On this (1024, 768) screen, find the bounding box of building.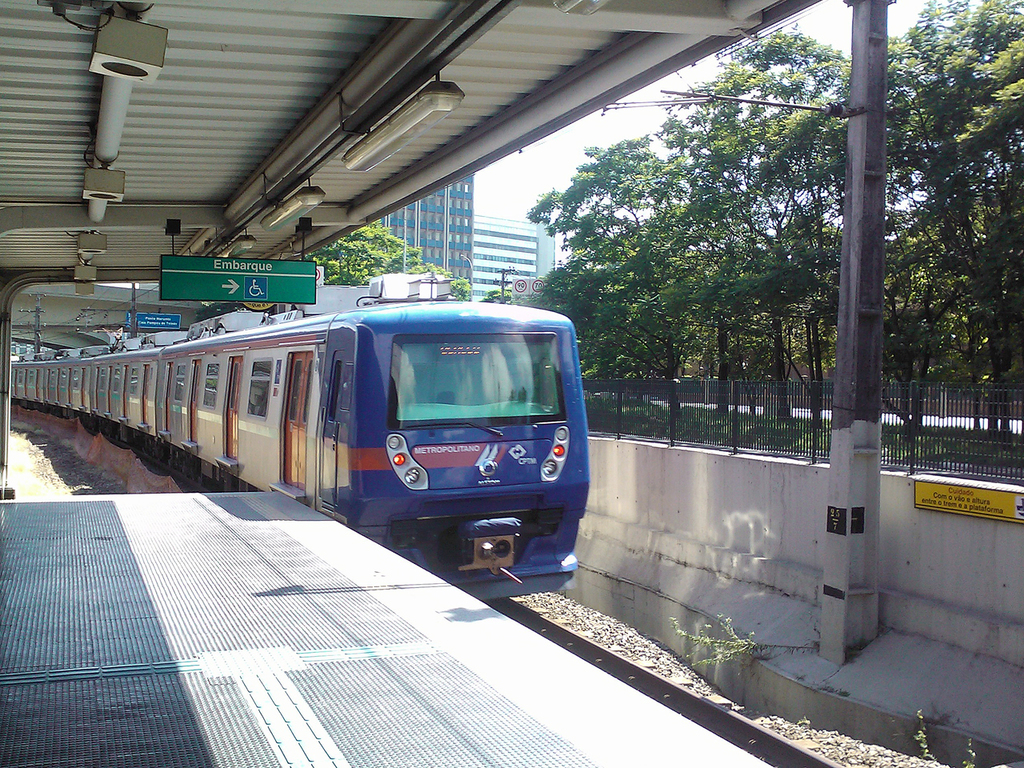
Bounding box: bbox=[471, 210, 557, 300].
